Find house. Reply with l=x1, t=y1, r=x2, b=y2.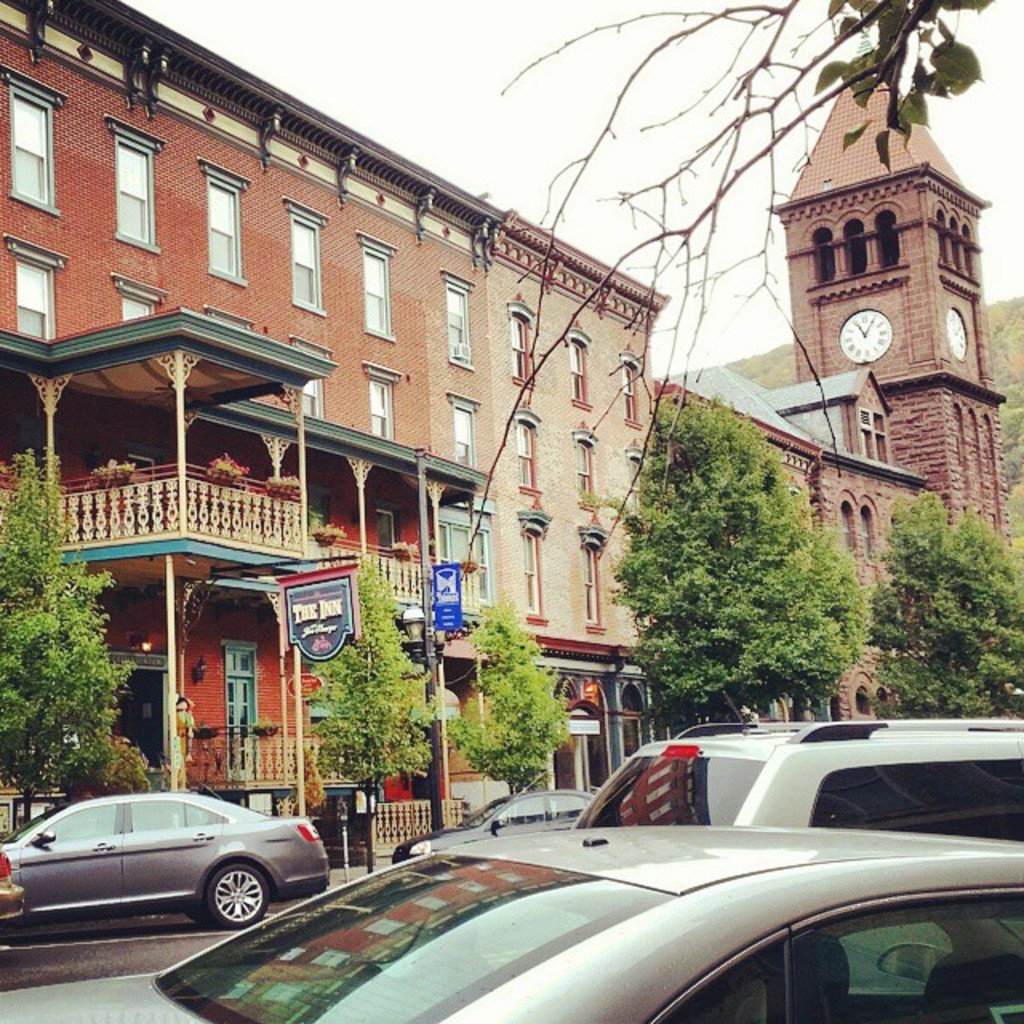
l=685, t=50, r=1010, b=643.
